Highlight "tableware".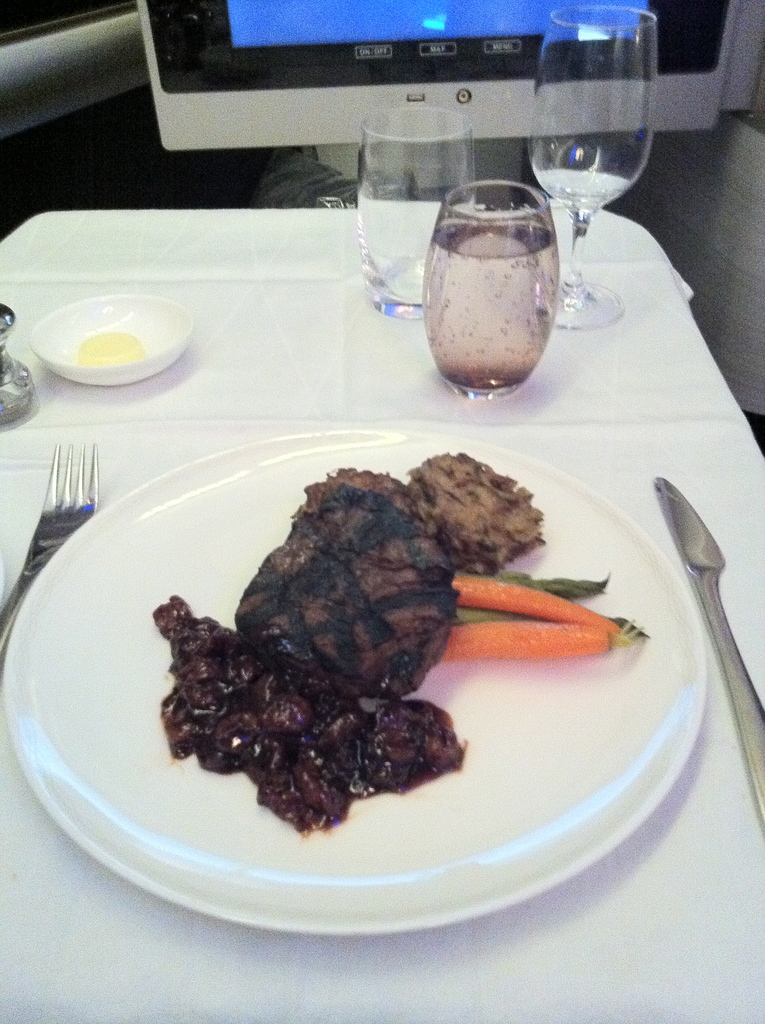
Highlighted region: x1=653 y1=471 x2=764 y2=847.
